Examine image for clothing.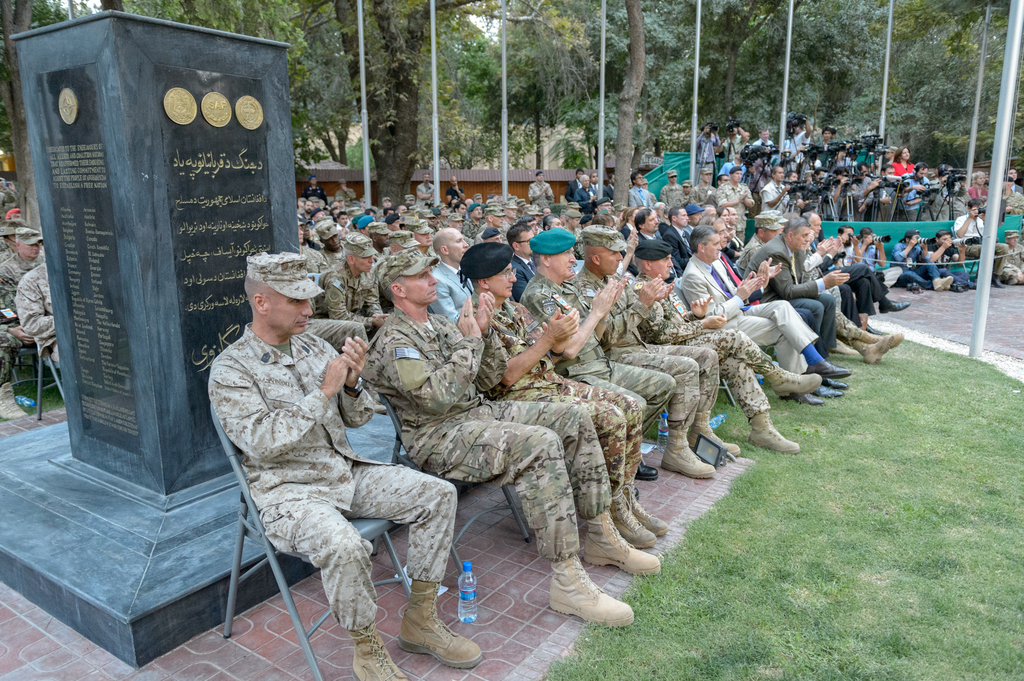
Examination result: (307, 191, 324, 205).
